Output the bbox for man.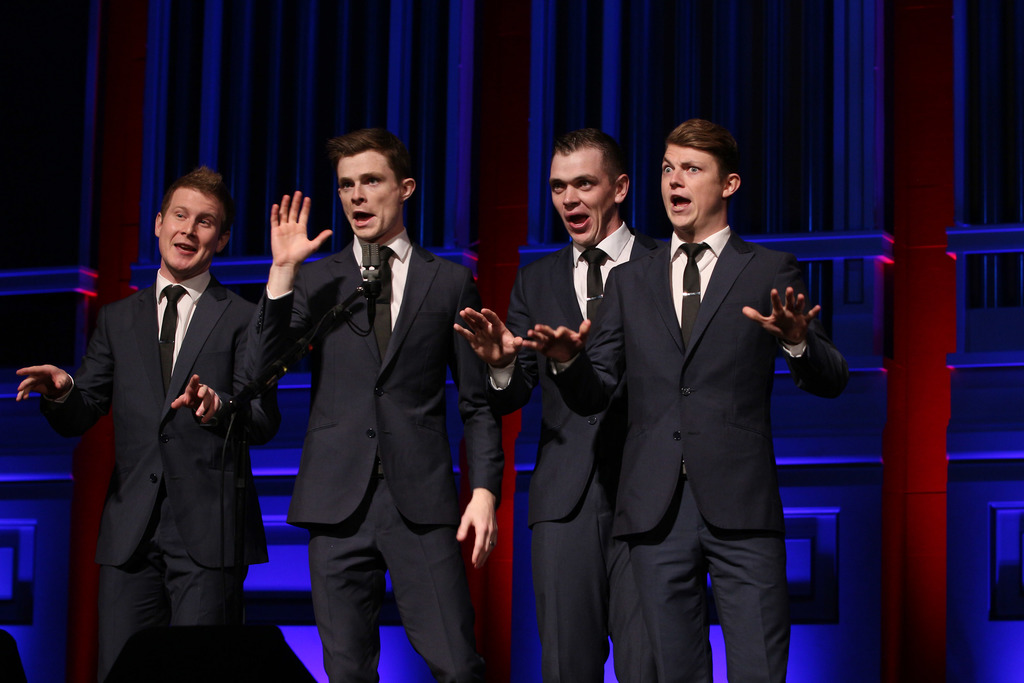
bbox=[521, 119, 850, 681].
